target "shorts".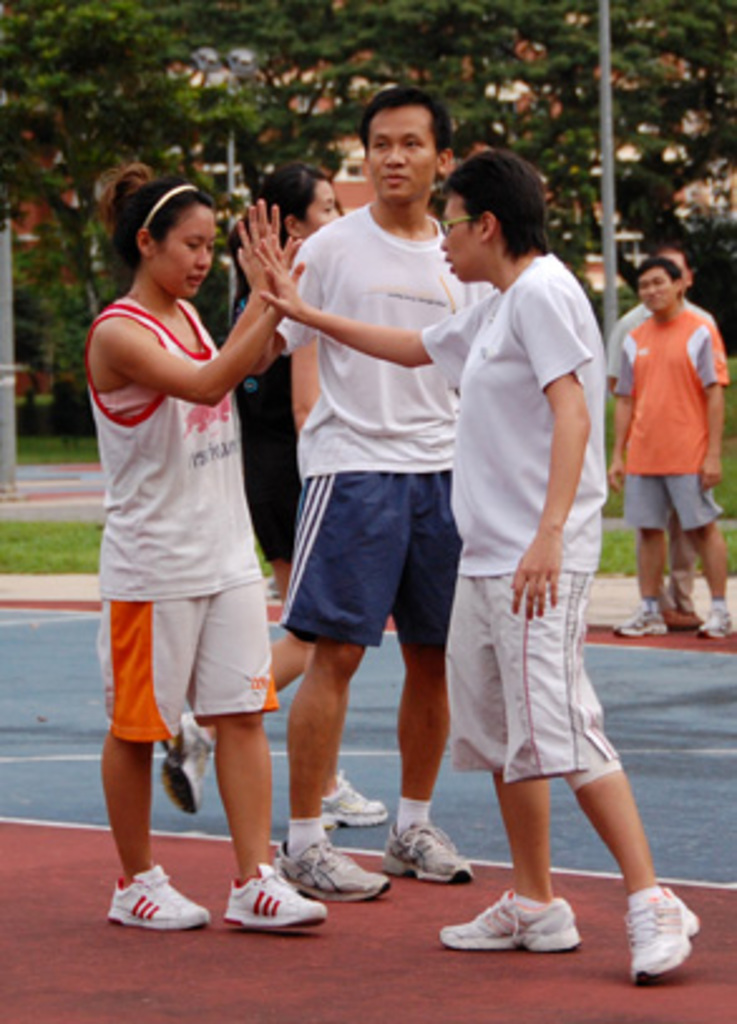
Target region: select_region(448, 571, 626, 780).
